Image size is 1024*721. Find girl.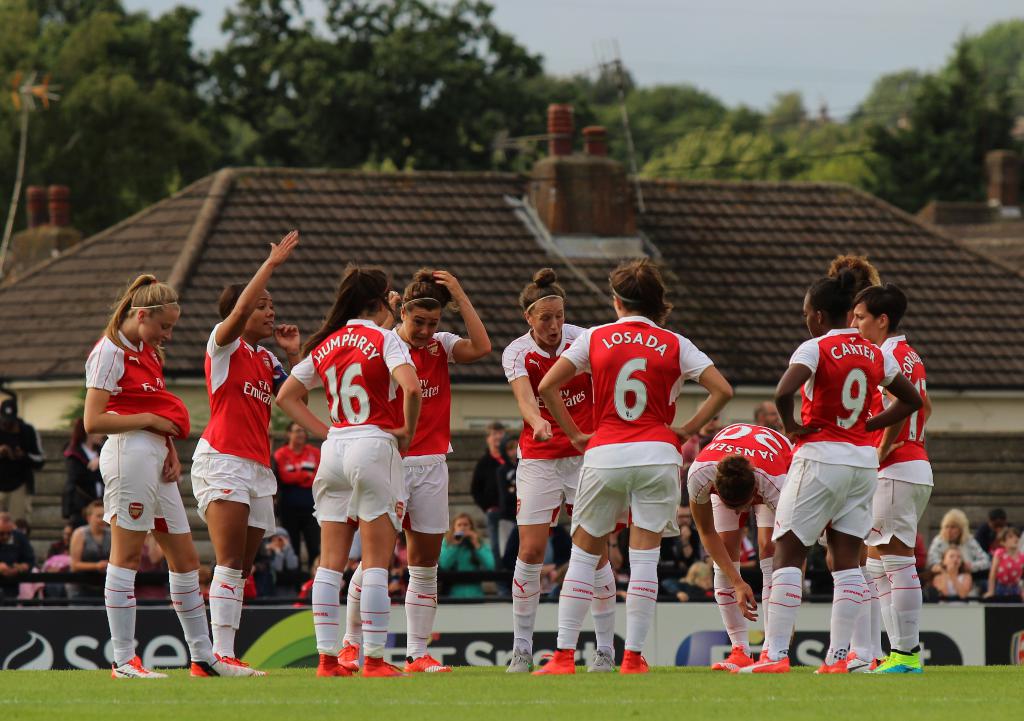
bbox(85, 271, 255, 675).
